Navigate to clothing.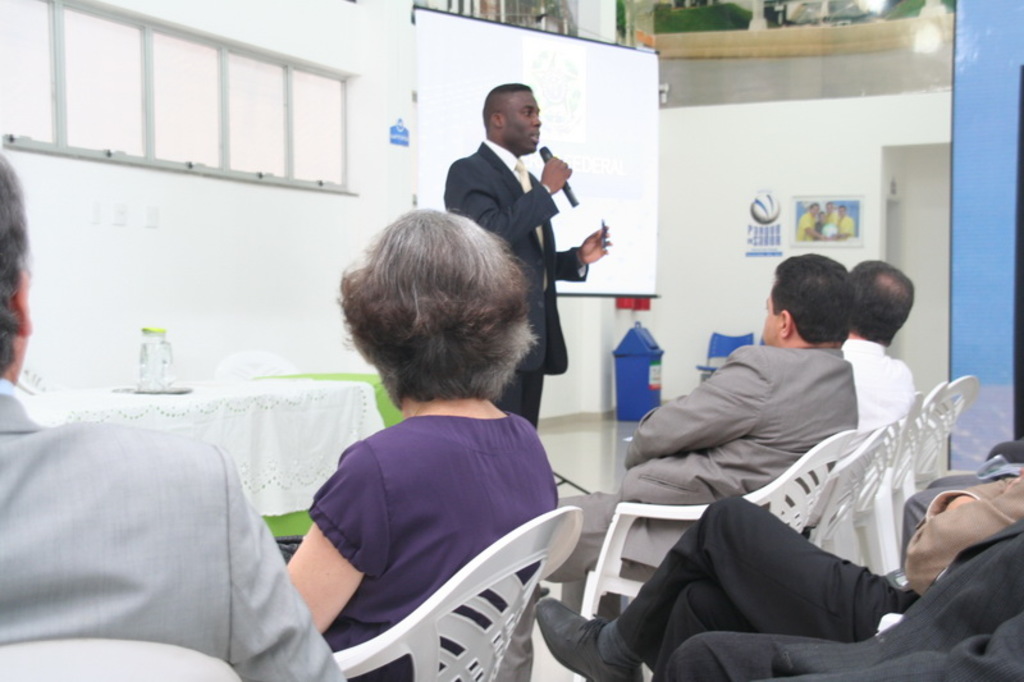
Navigation target: x1=621, y1=439, x2=1023, y2=662.
